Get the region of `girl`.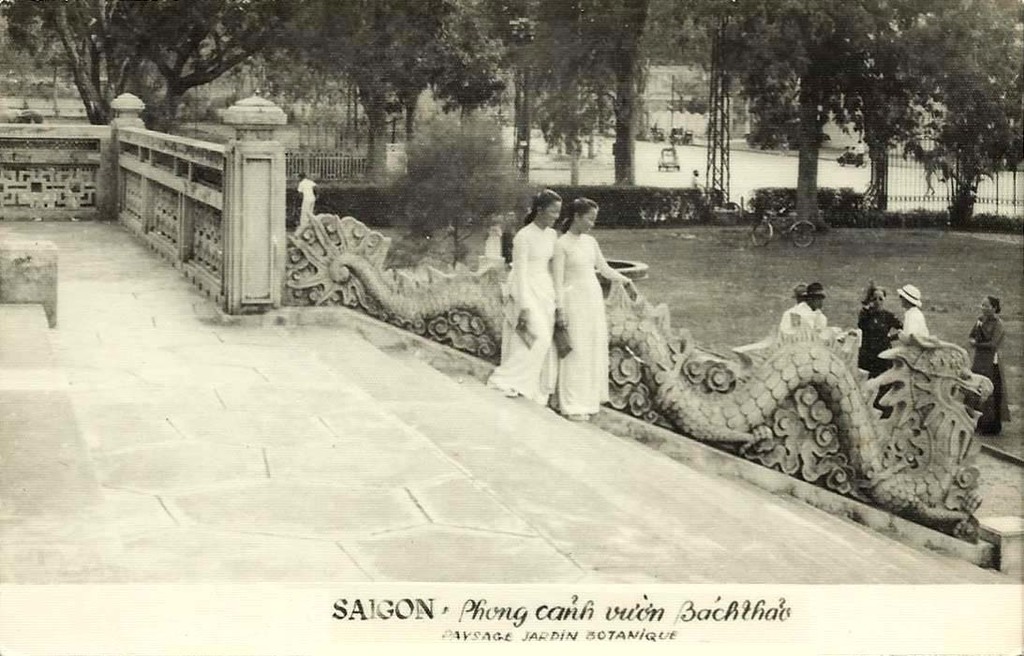
(551,200,631,418).
